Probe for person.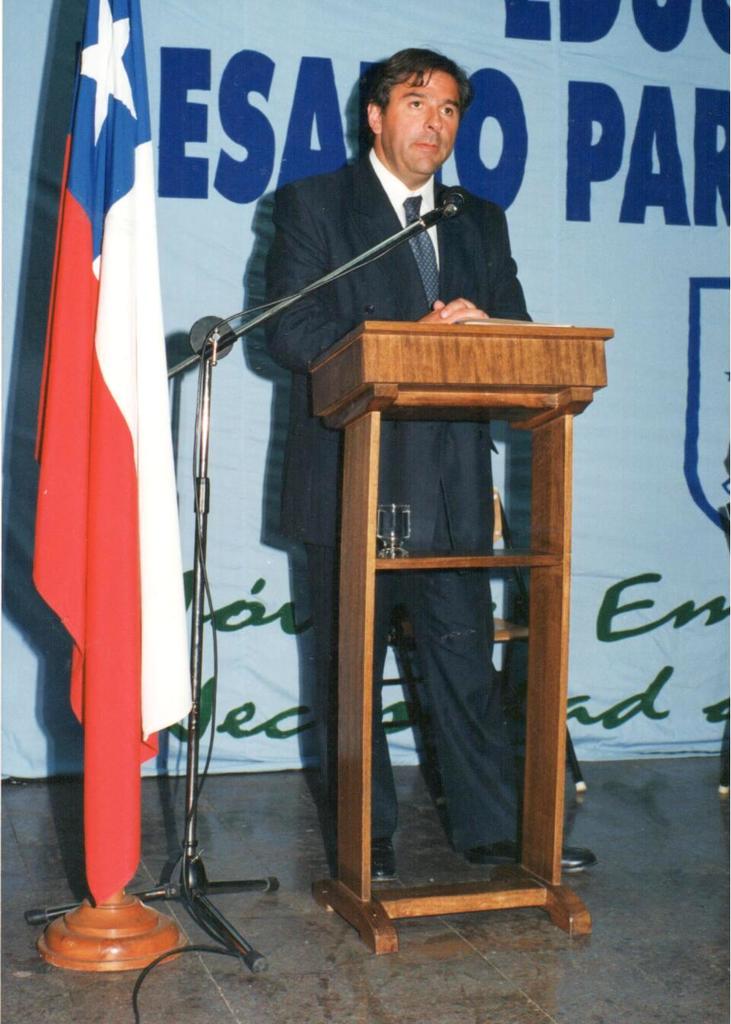
Probe result: (x1=203, y1=93, x2=573, y2=888).
